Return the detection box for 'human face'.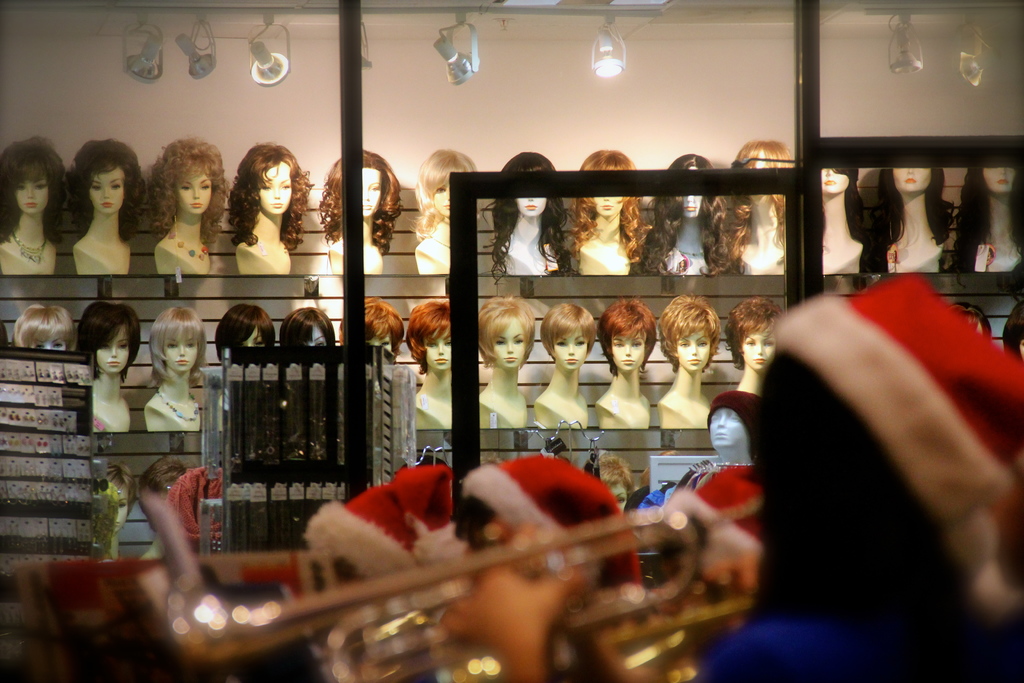
(515, 200, 548, 215).
